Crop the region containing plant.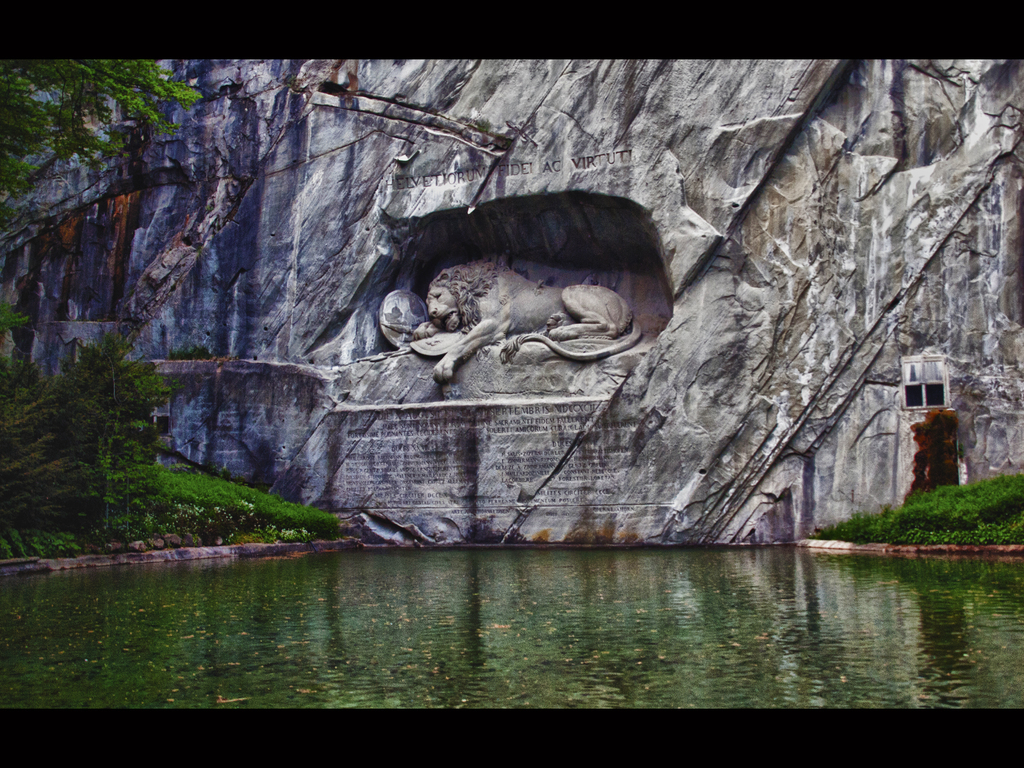
Crop region: left=233, top=497, right=256, bottom=524.
